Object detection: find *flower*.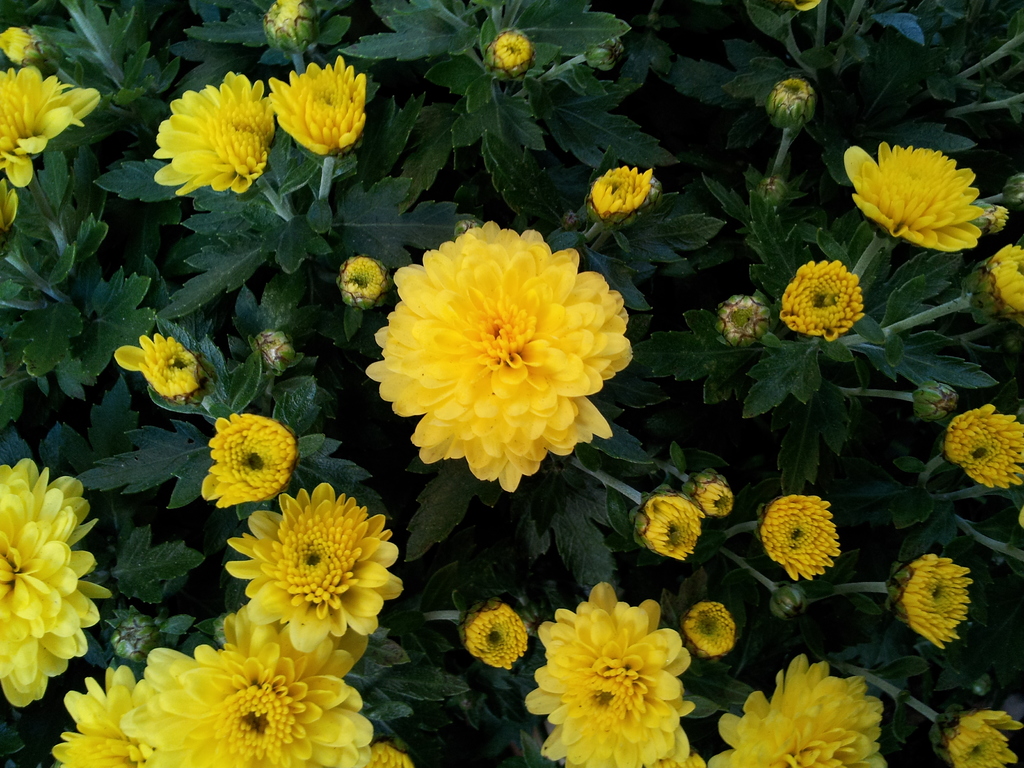
<box>0,61,102,186</box>.
